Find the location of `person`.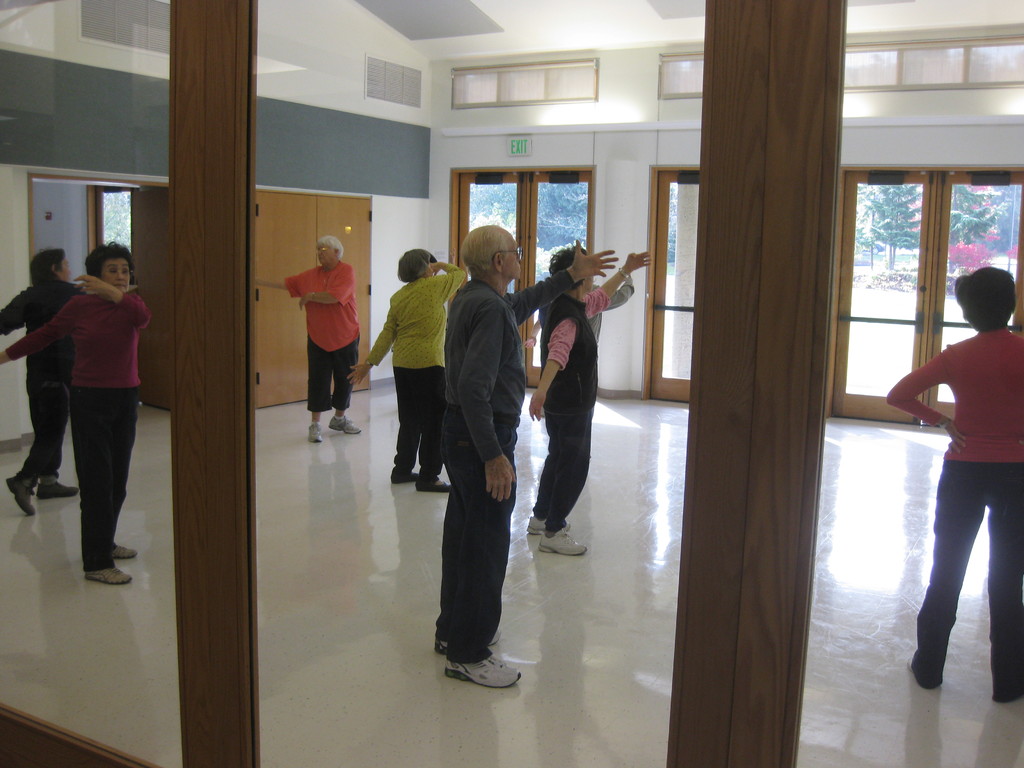
Location: (x1=344, y1=248, x2=464, y2=492).
